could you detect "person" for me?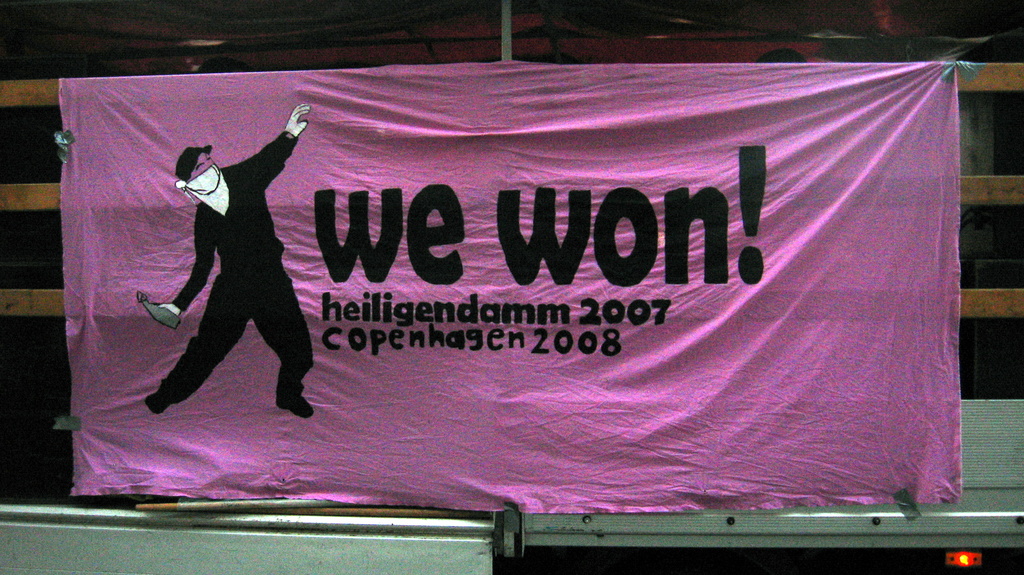
Detection result: [left=141, top=105, right=312, bottom=423].
